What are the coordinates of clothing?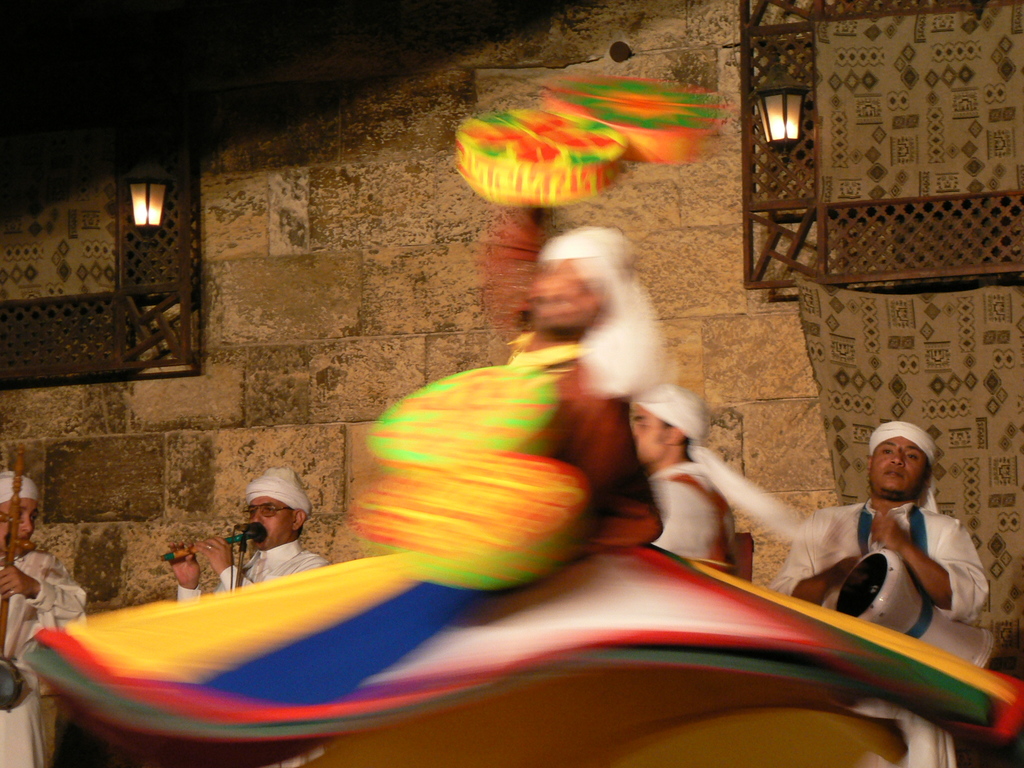
select_region(757, 482, 999, 767).
